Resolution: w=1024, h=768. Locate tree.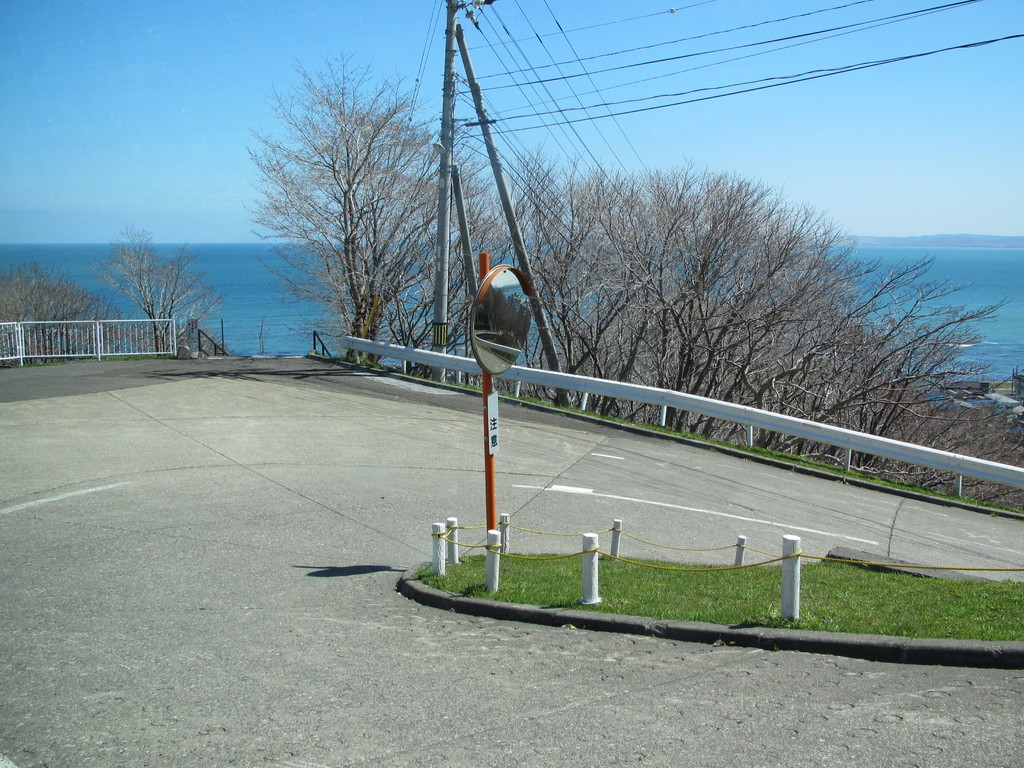
region(0, 257, 132, 357).
